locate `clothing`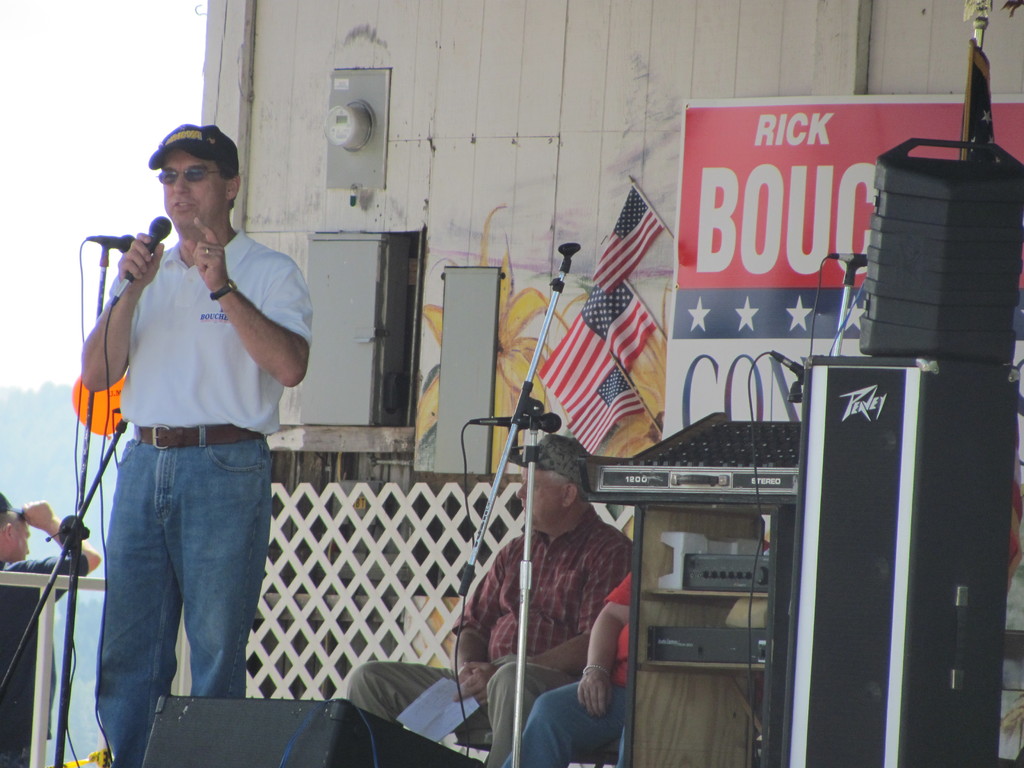
(93, 230, 316, 767)
